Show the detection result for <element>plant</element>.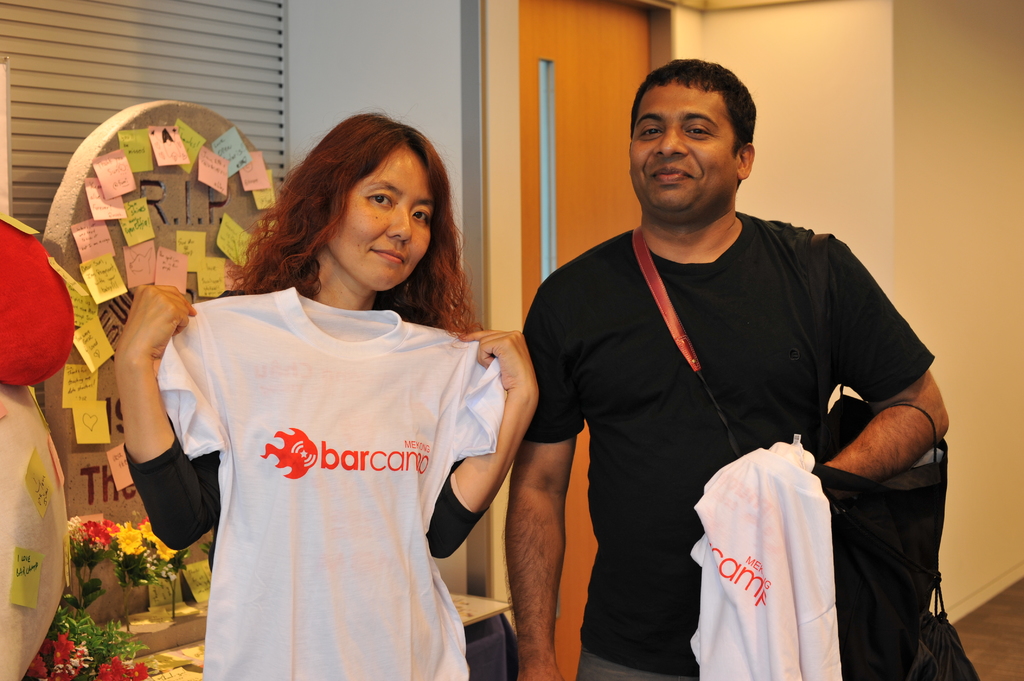
rect(113, 518, 144, 636).
